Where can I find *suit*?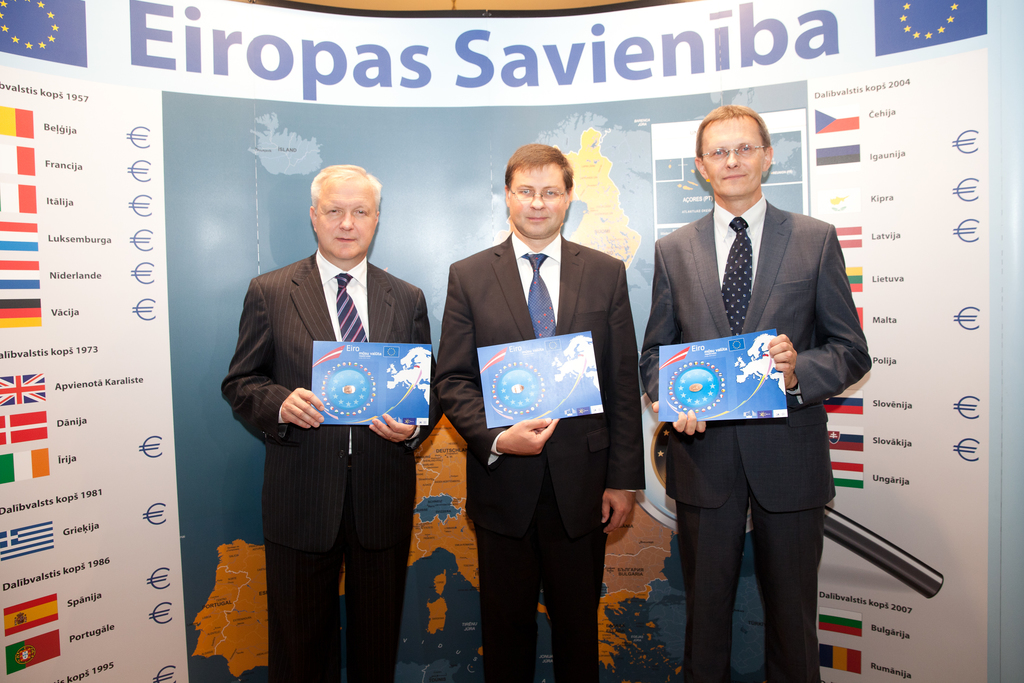
You can find it at <bbox>434, 231, 640, 680</bbox>.
